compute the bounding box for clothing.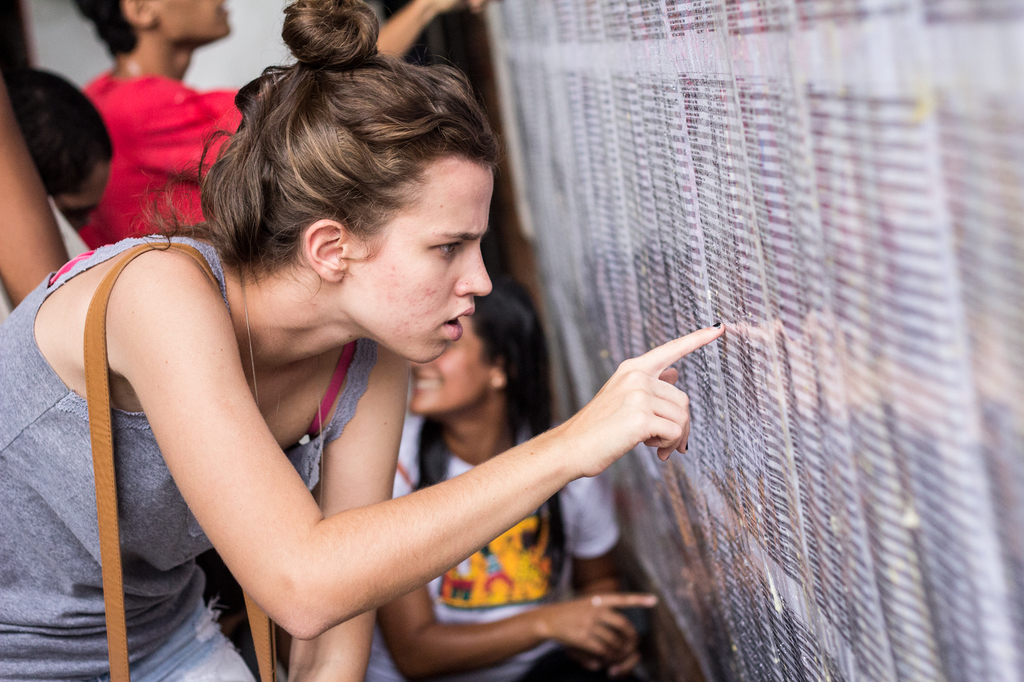
rect(81, 72, 240, 240).
